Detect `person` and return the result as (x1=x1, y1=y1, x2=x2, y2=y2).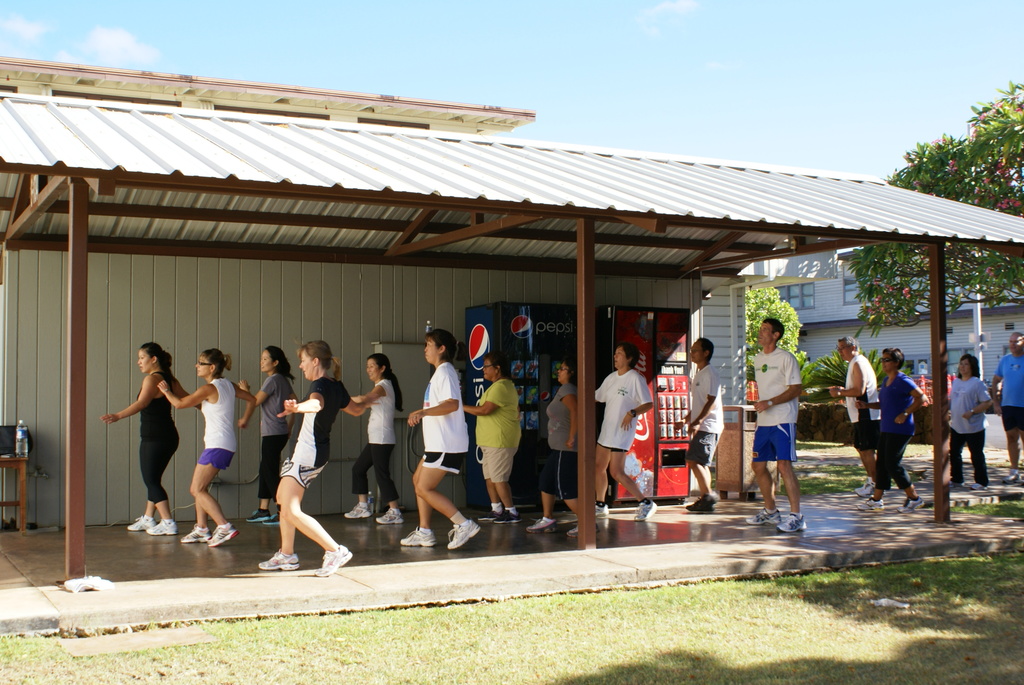
(x1=339, y1=351, x2=403, y2=533).
